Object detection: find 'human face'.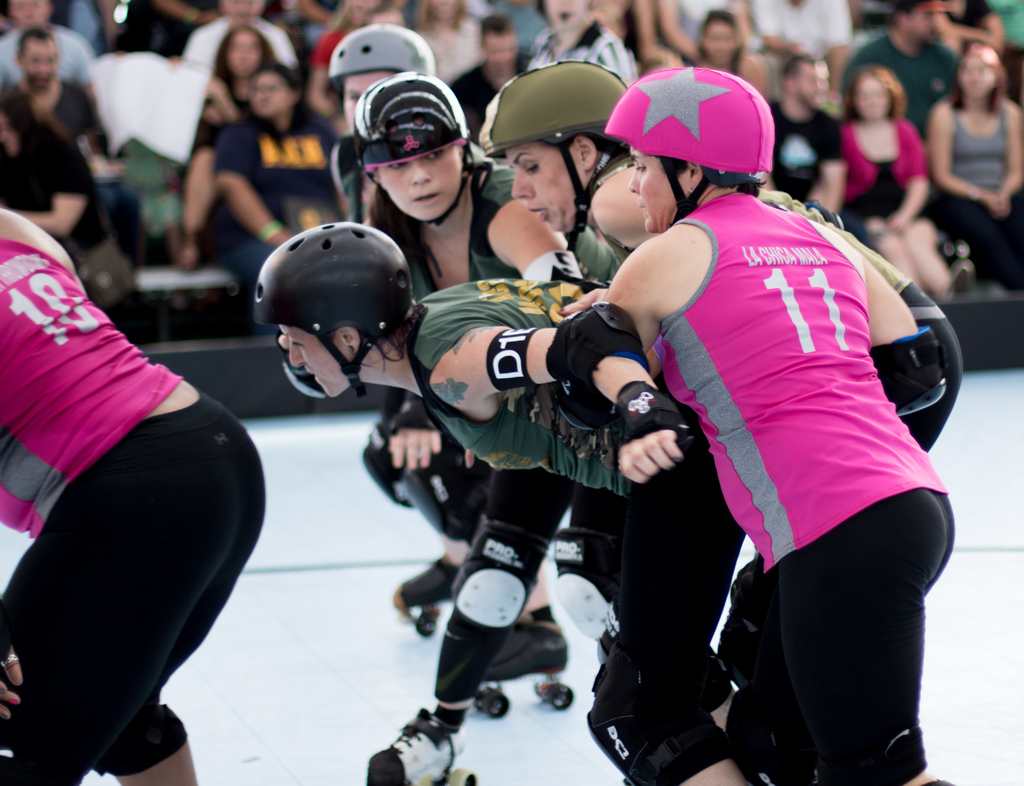
select_region(249, 73, 288, 114).
